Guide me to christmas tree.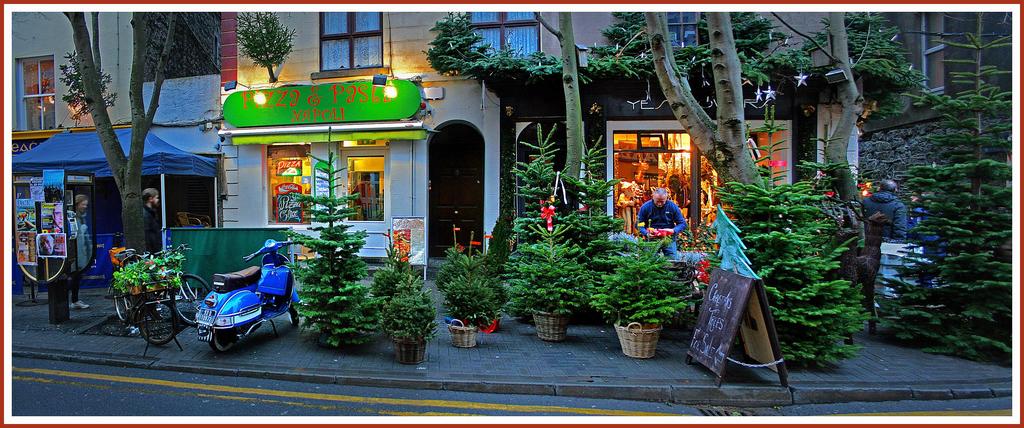
Guidance: 440:273:502:359.
